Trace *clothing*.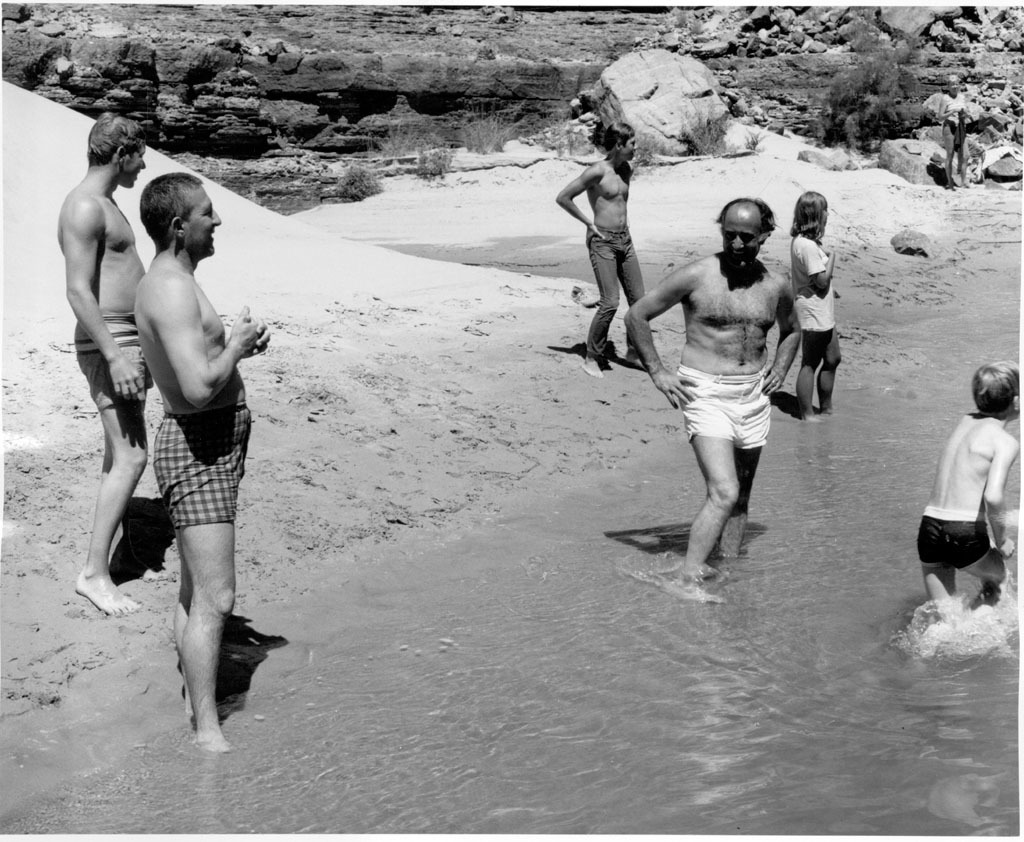
Traced to [785, 232, 838, 334].
